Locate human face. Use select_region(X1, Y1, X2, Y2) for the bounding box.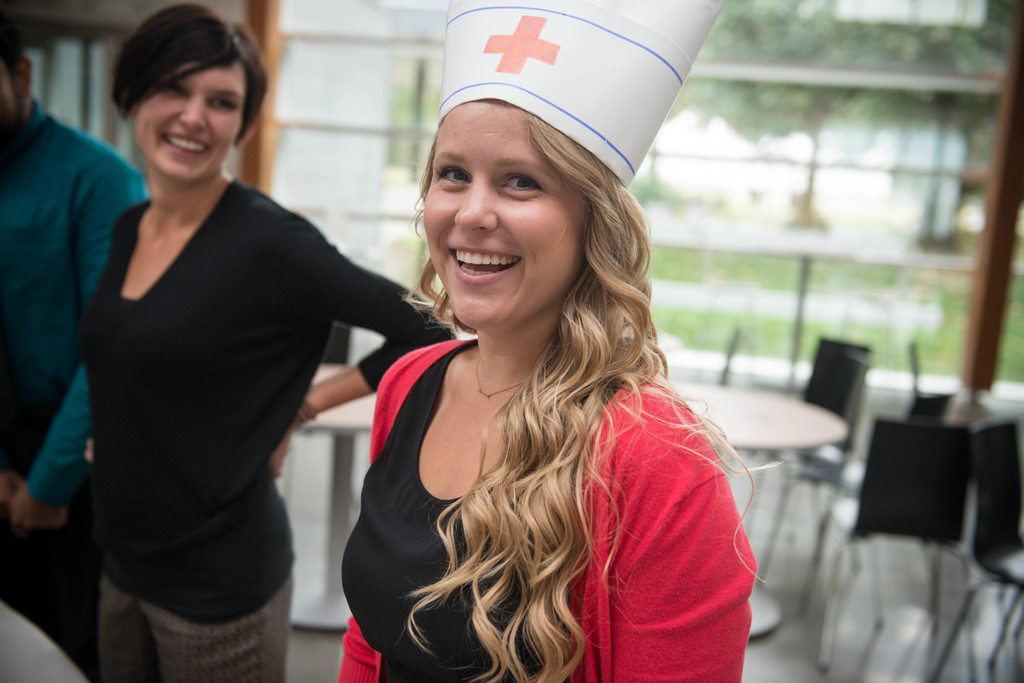
select_region(135, 58, 244, 181).
